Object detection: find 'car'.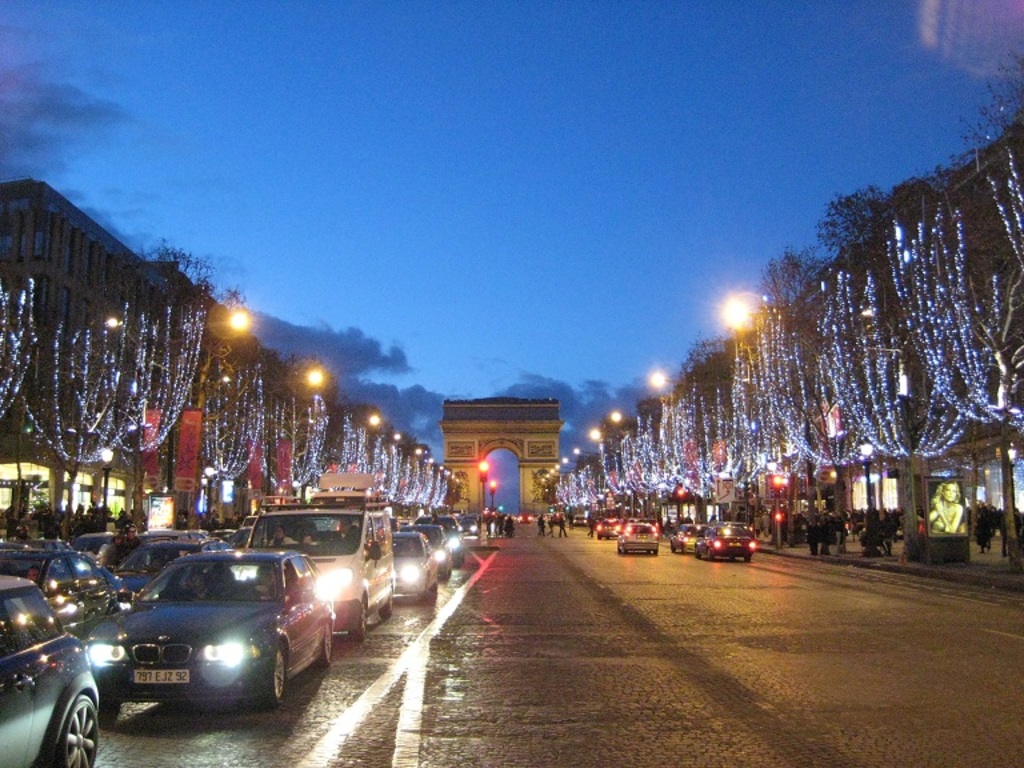
593:523:623:537.
